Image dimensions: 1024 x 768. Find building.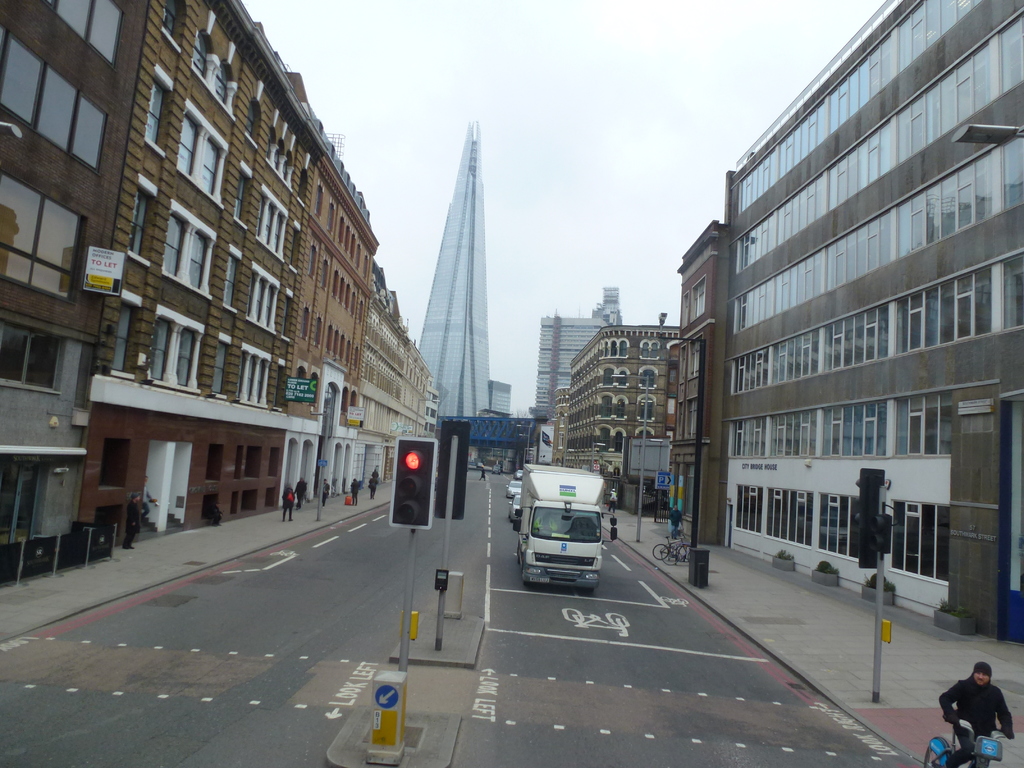
left=419, top=124, right=488, bottom=417.
